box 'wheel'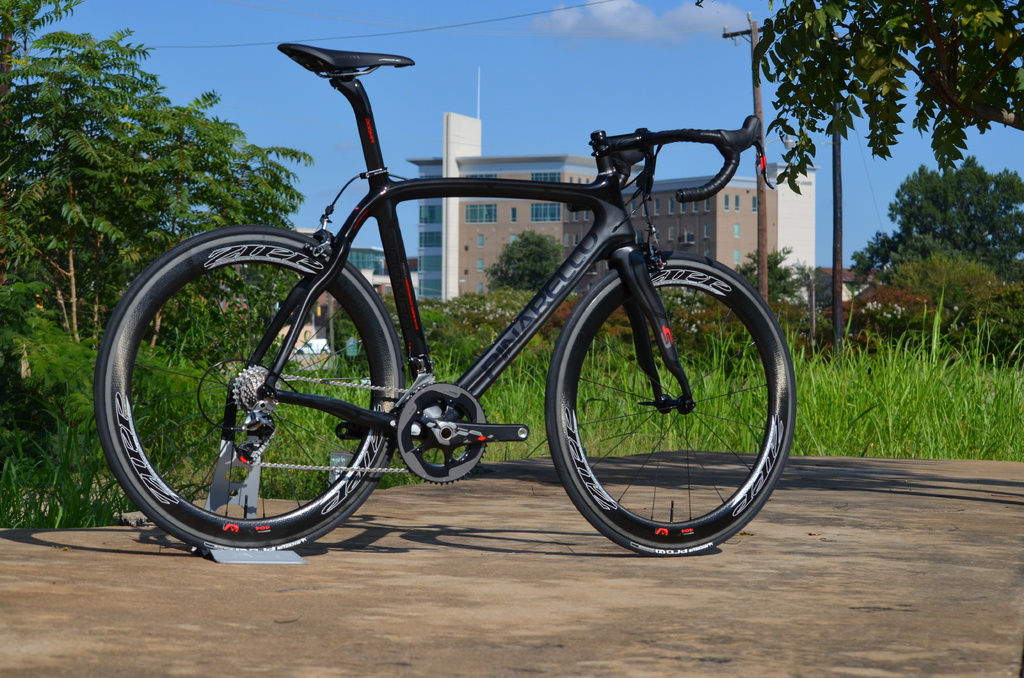
pyautogui.locateOnScreen(95, 224, 404, 564)
